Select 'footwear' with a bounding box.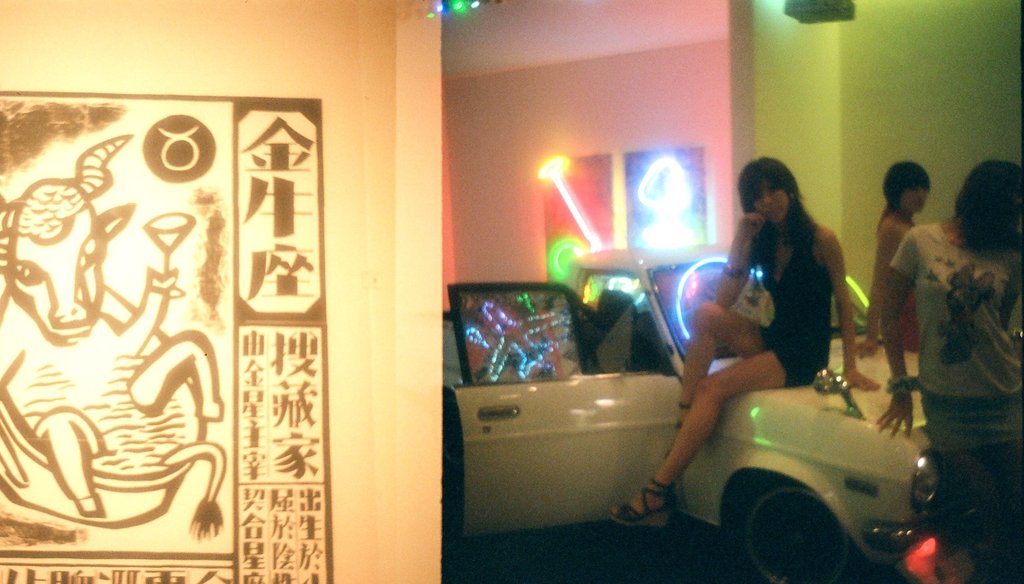
(x1=611, y1=471, x2=678, y2=535).
